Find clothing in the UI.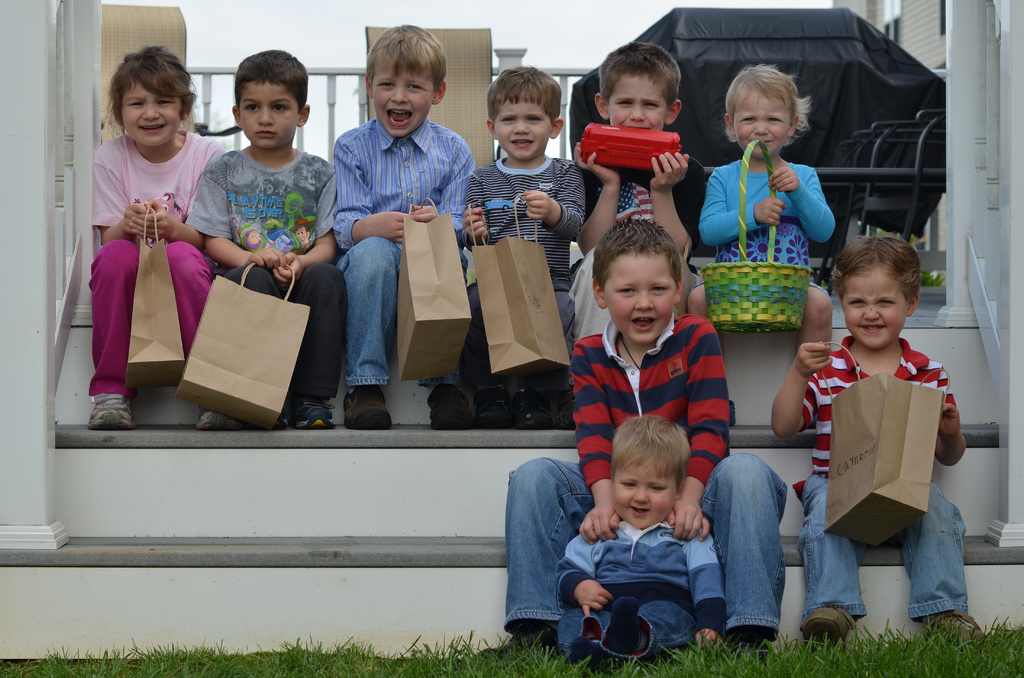
UI element at [left=77, top=102, right=206, bottom=426].
